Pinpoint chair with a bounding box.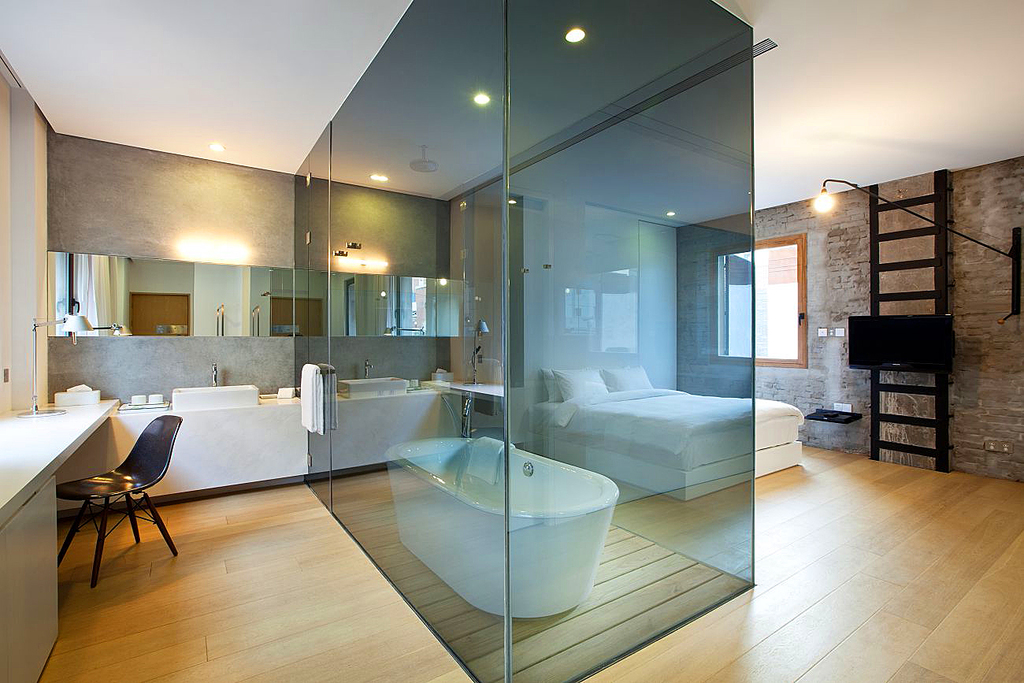
pyautogui.locateOnScreen(53, 405, 179, 588).
